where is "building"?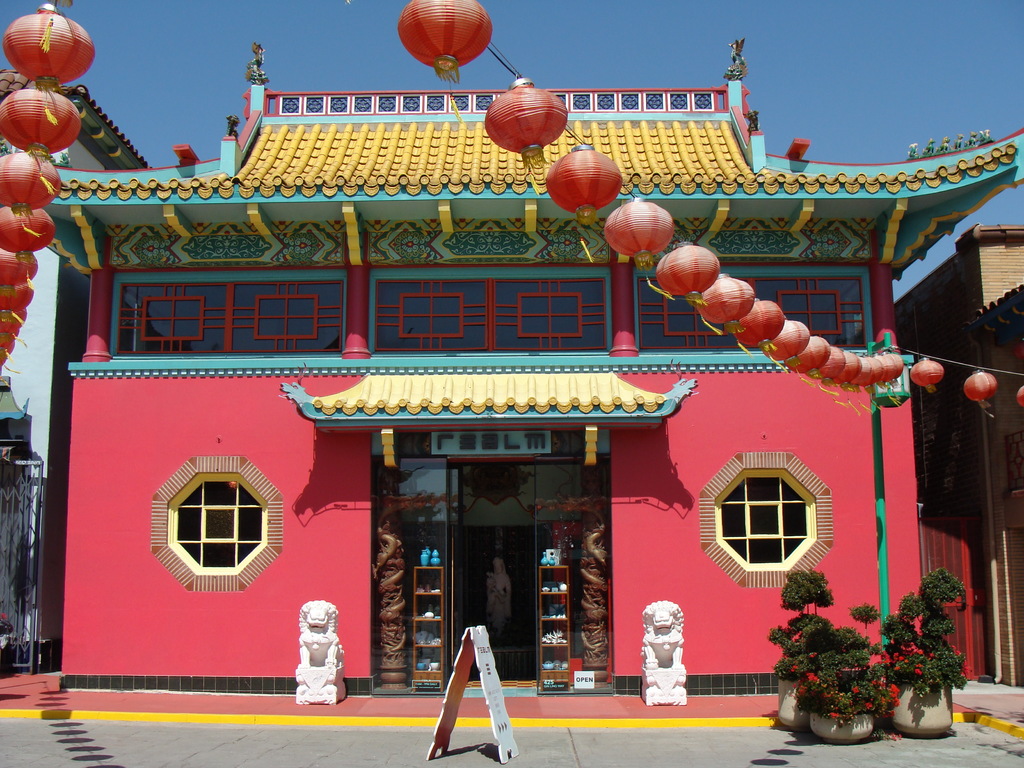
box=[40, 38, 1023, 693].
